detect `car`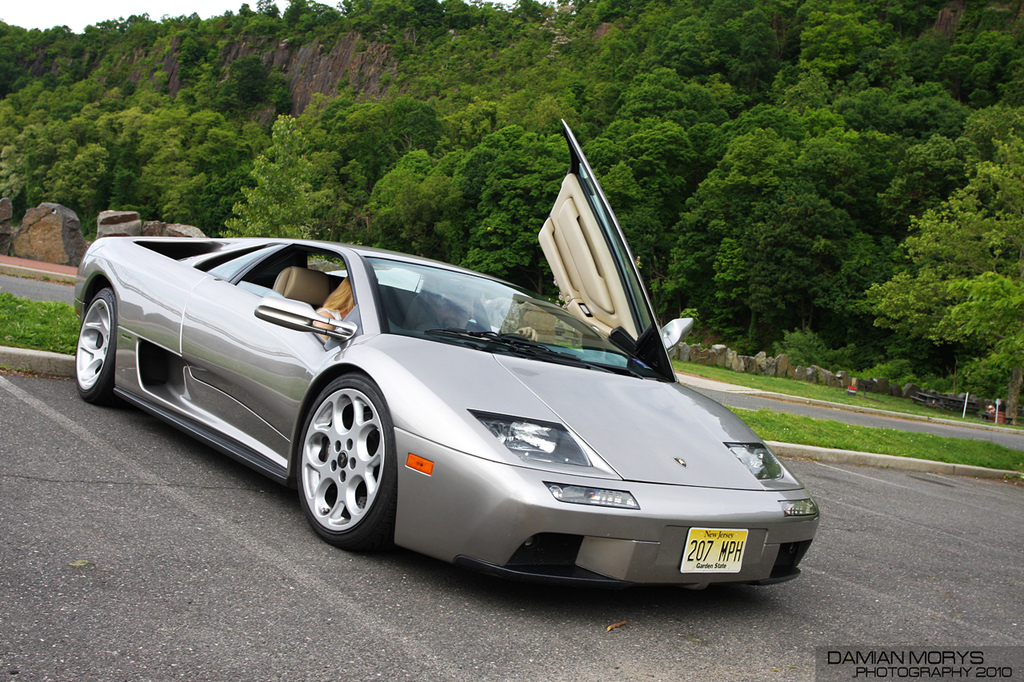
BBox(98, 193, 784, 605)
